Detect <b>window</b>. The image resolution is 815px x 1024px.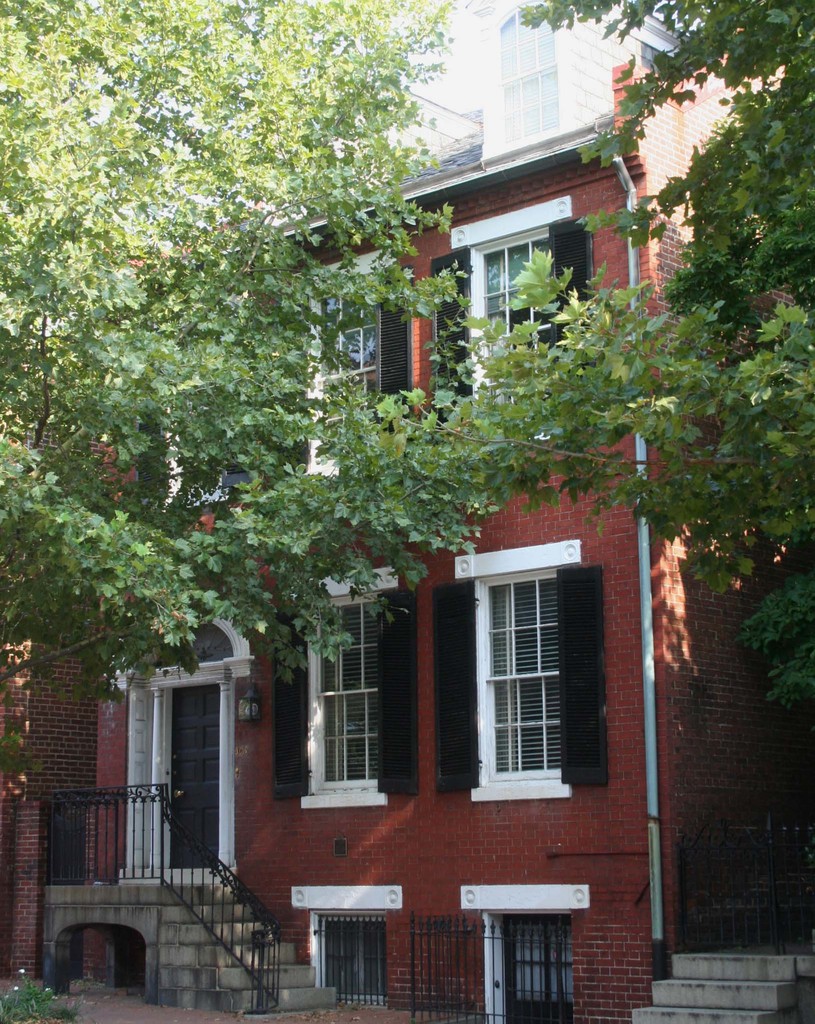
{"left": 447, "top": 232, "right": 590, "bottom": 452}.
